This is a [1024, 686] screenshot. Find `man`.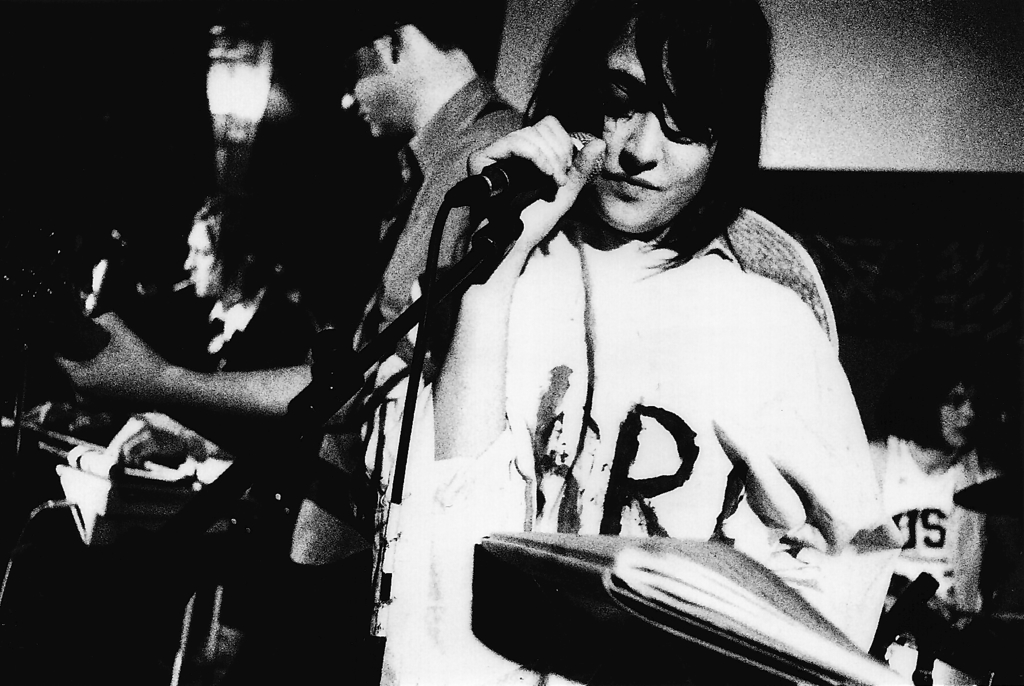
Bounding box: x1=44, y1=6, x2=527, y2=685.
